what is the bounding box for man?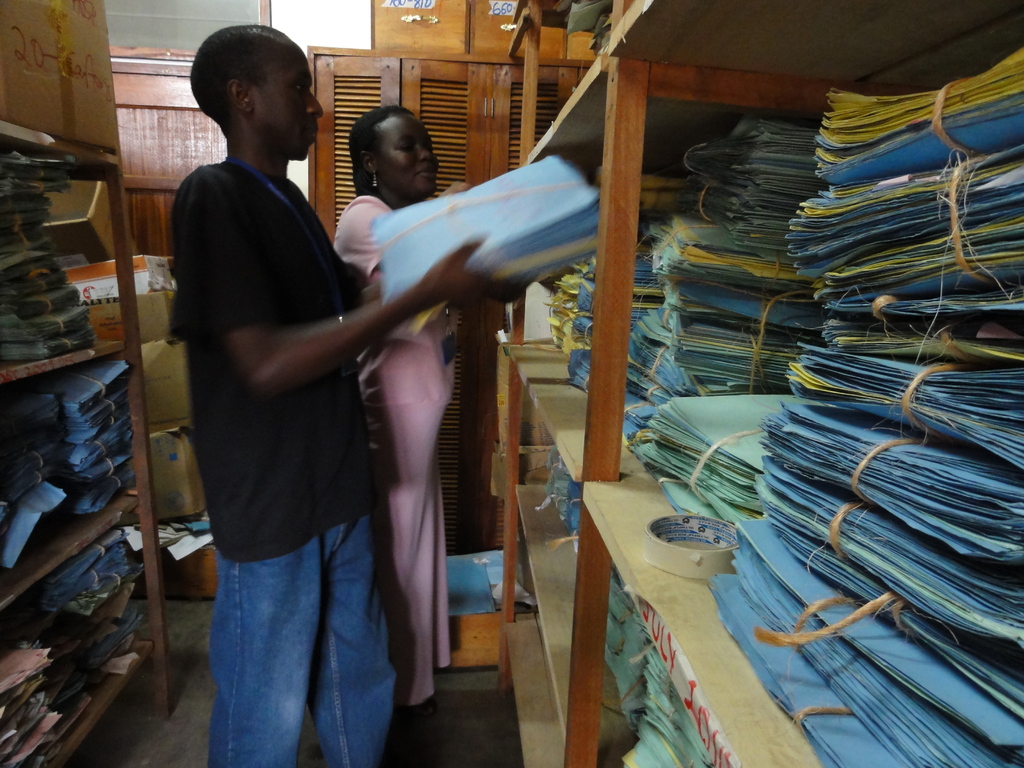
bbox(170, 52, 575, 746).
